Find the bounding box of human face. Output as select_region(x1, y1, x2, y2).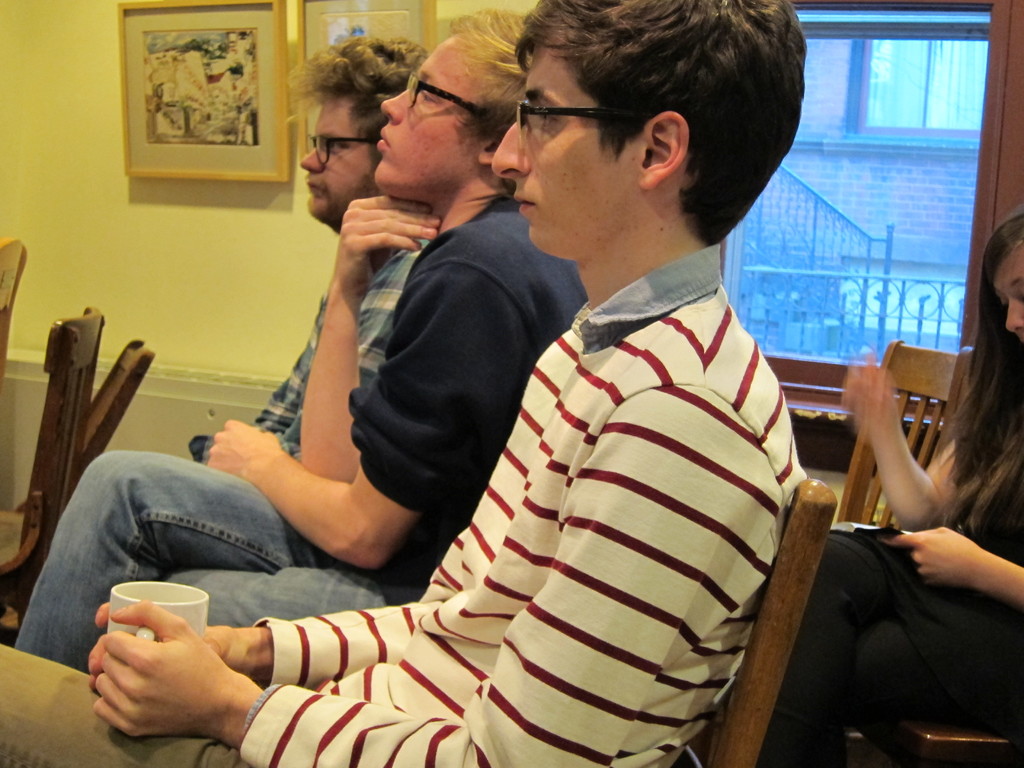
select_region(996, 245, 1023, 346).
